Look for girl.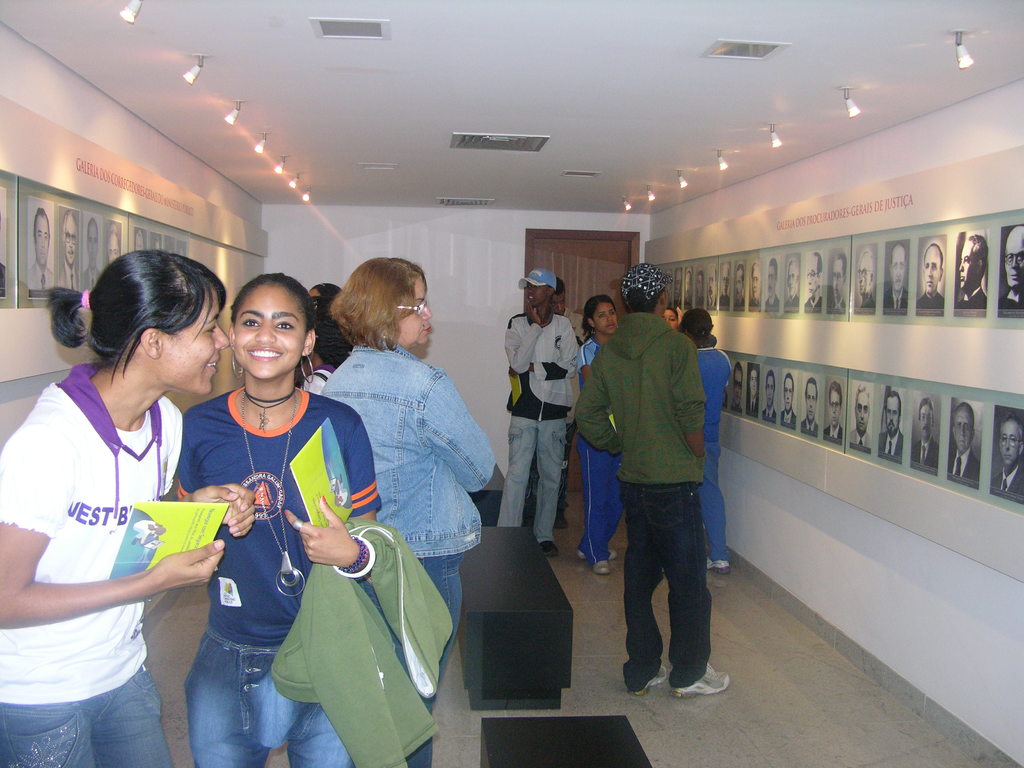
Found: pyautogui.locateOnScreen(163, 266, 380, 767).
